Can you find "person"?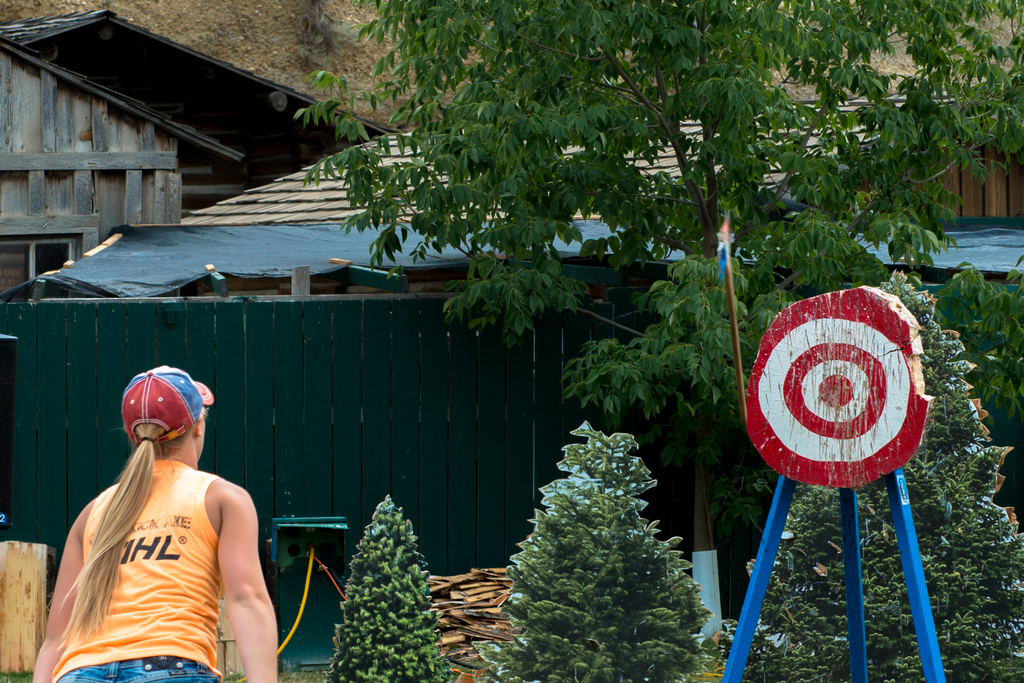
Yes, bounding box: x1=56, y1=362, x2=278, y2=682.
